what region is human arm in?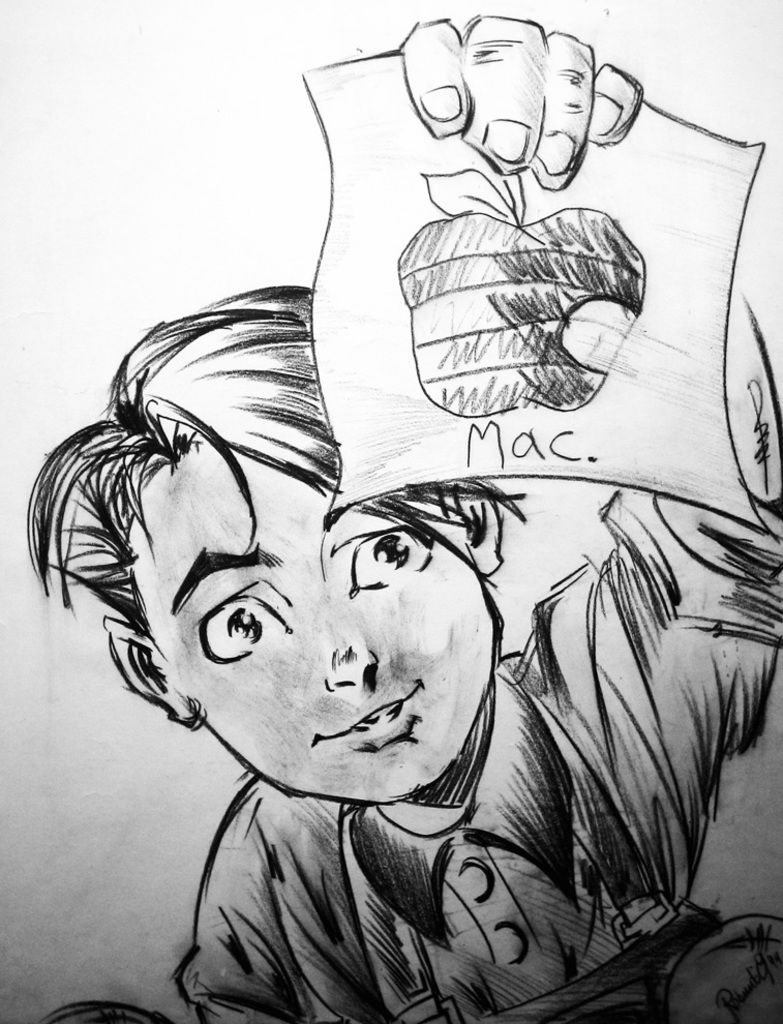
<box>390,6,782,755</box>.
